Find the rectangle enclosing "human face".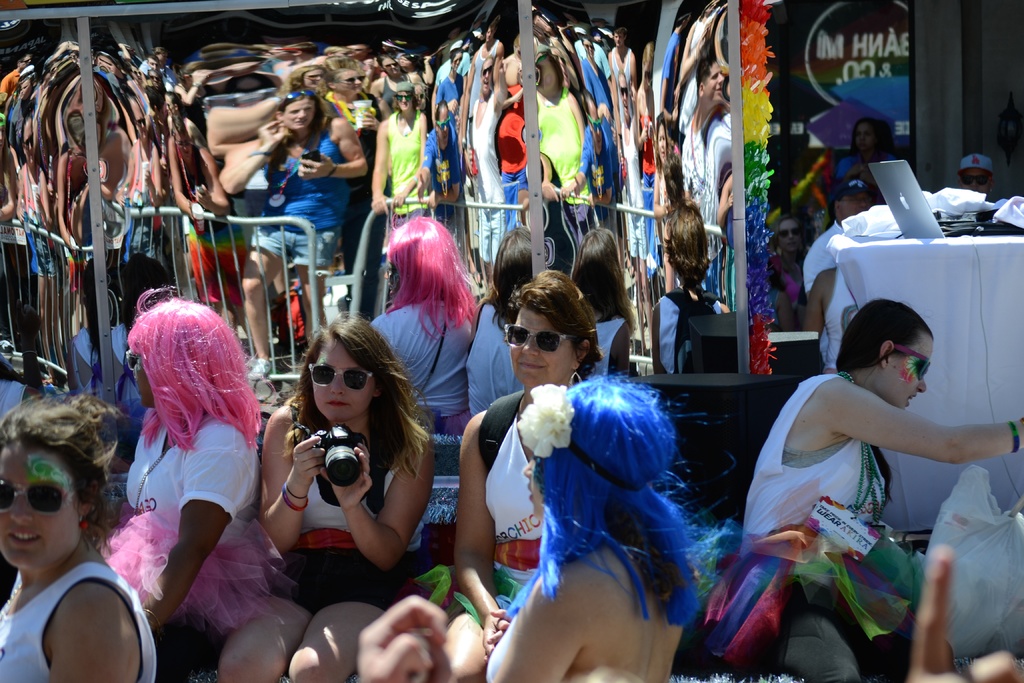
rect(954, 165, 989, 194).
